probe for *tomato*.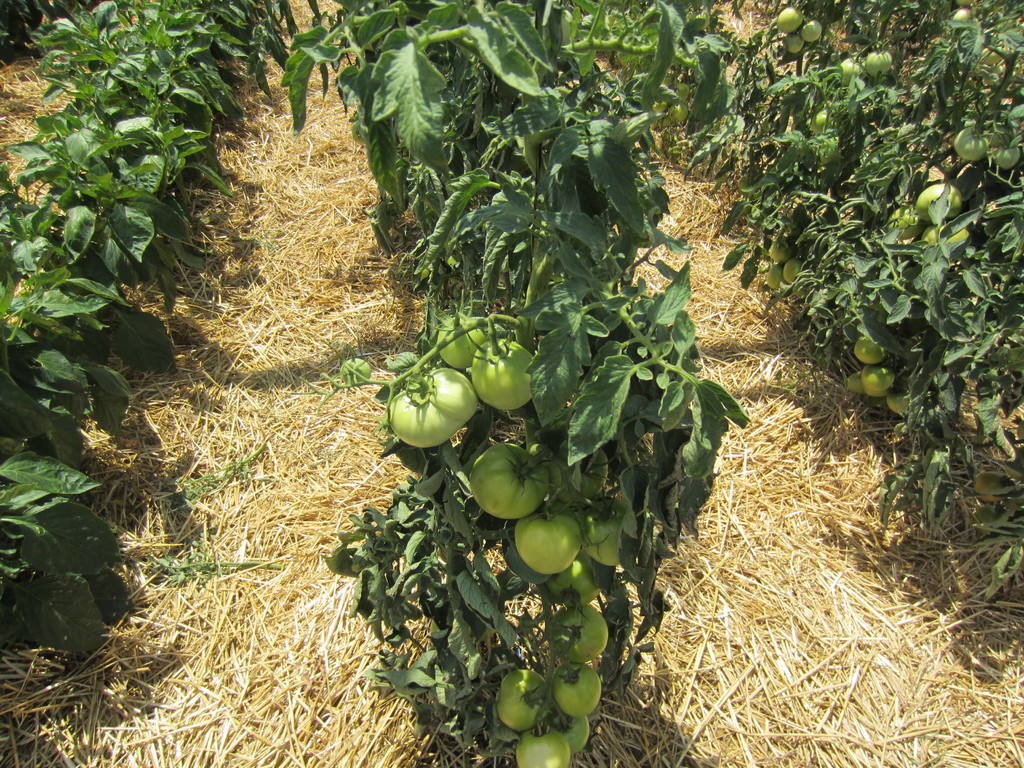
Probe result: 990, 149, 1022, 173.
